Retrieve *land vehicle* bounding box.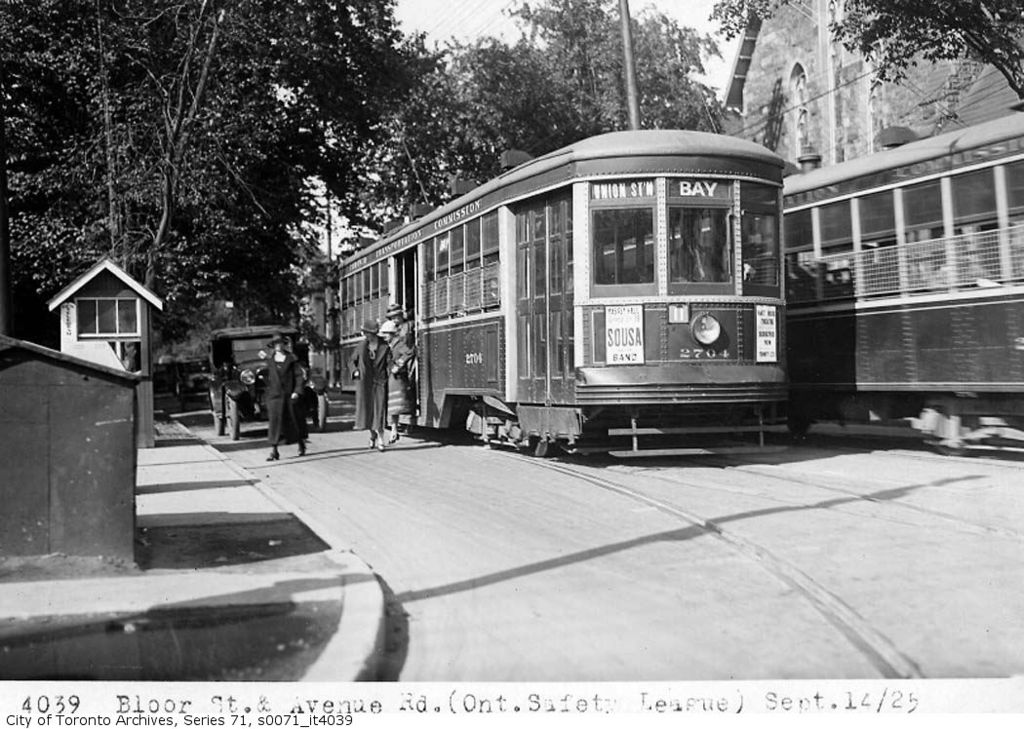
Bounding box: pyautogui.locateOnScreen(335, 134, 845, 473).
